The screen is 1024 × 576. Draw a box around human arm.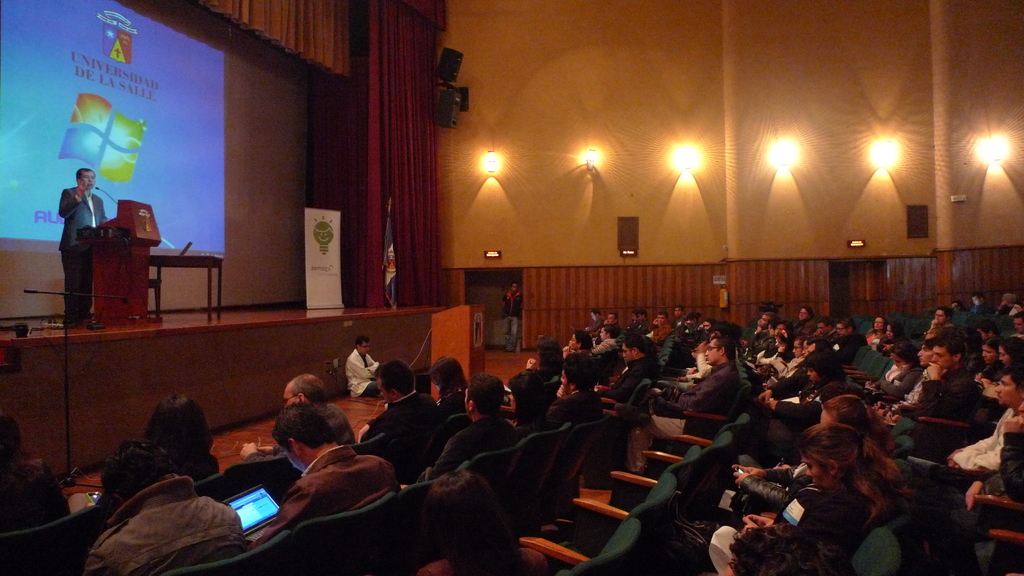
{"x1": 728, "y1": 464, "x2": 820, "y2": 485}.
